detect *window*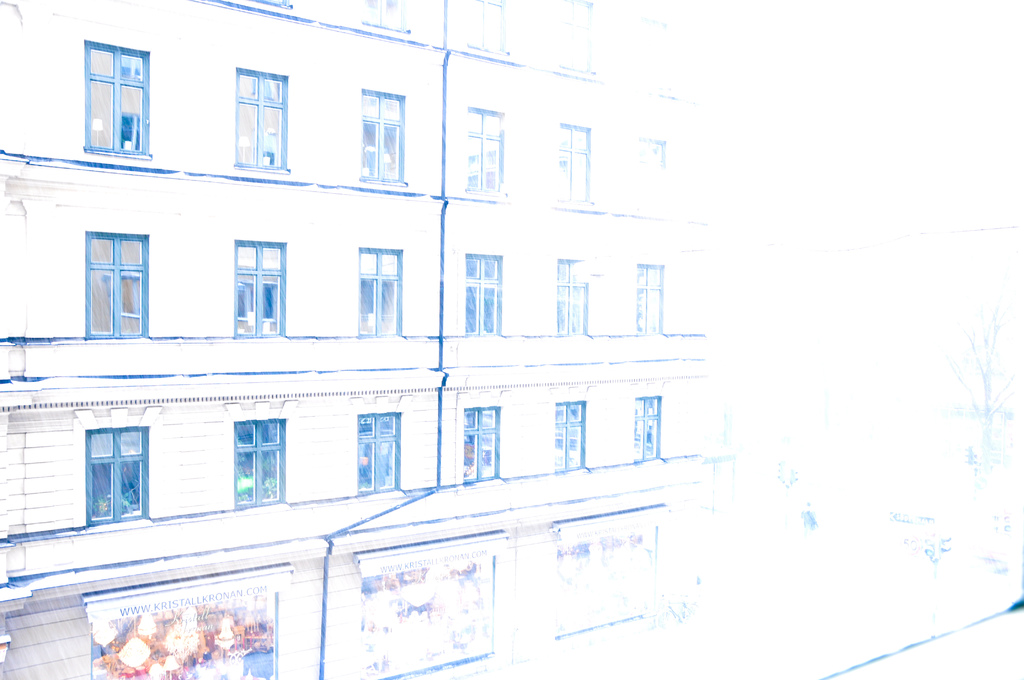
<box>463,247,508,341</box>
